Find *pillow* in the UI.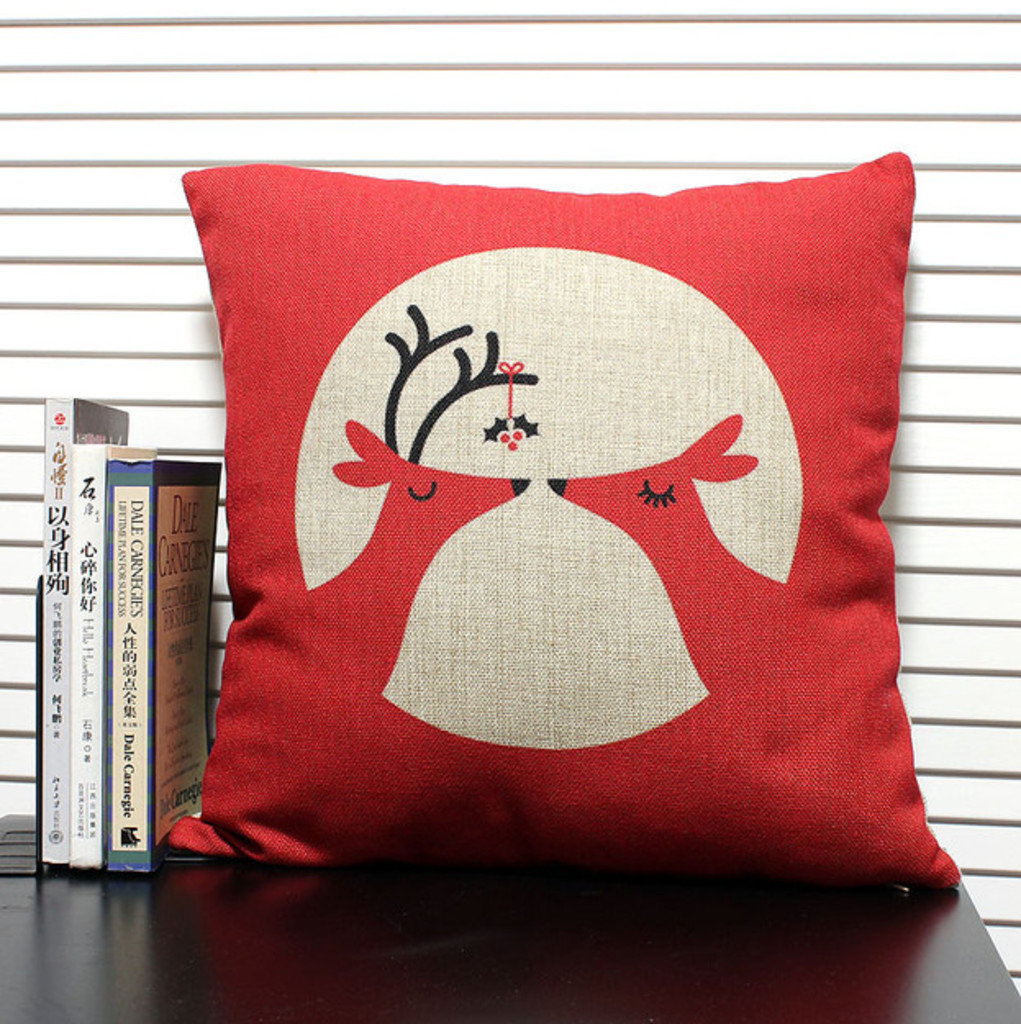
UI element at Rect(169, 157, 960, 881).
